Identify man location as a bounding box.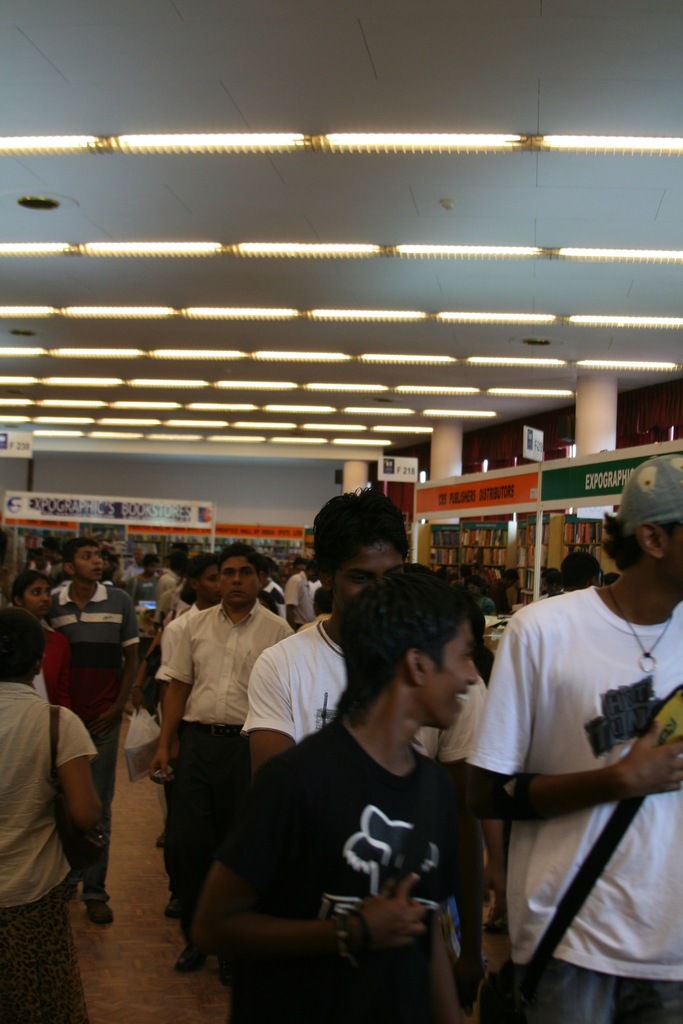
<region>193, 561, 502, 1023</region>.
